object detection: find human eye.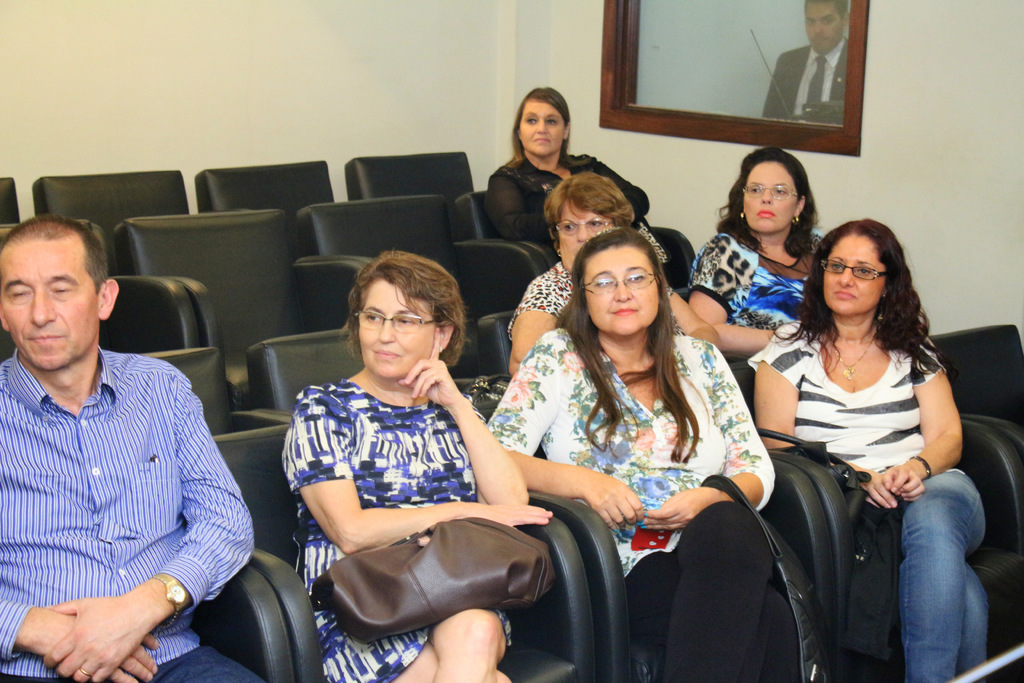
x1=775, y1=185, x2=787, y2=197.
